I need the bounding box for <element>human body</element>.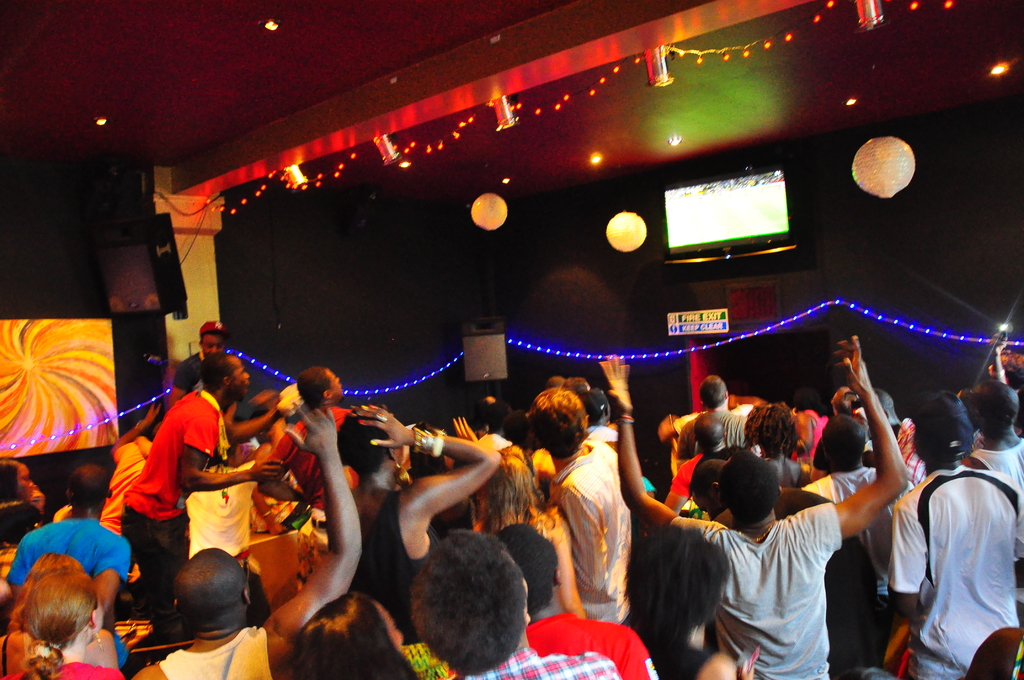
Here it is: <bbox>111, 408, 166, 540</bbox>.
